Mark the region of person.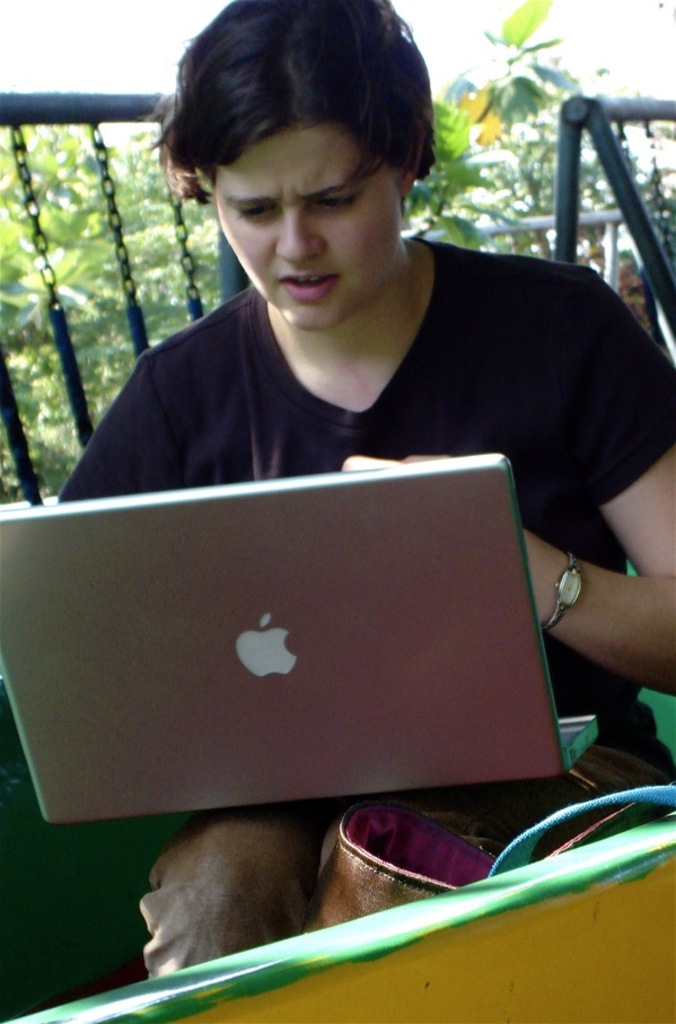
Region: x1=55, y1=0, x2=675, y2=981.
